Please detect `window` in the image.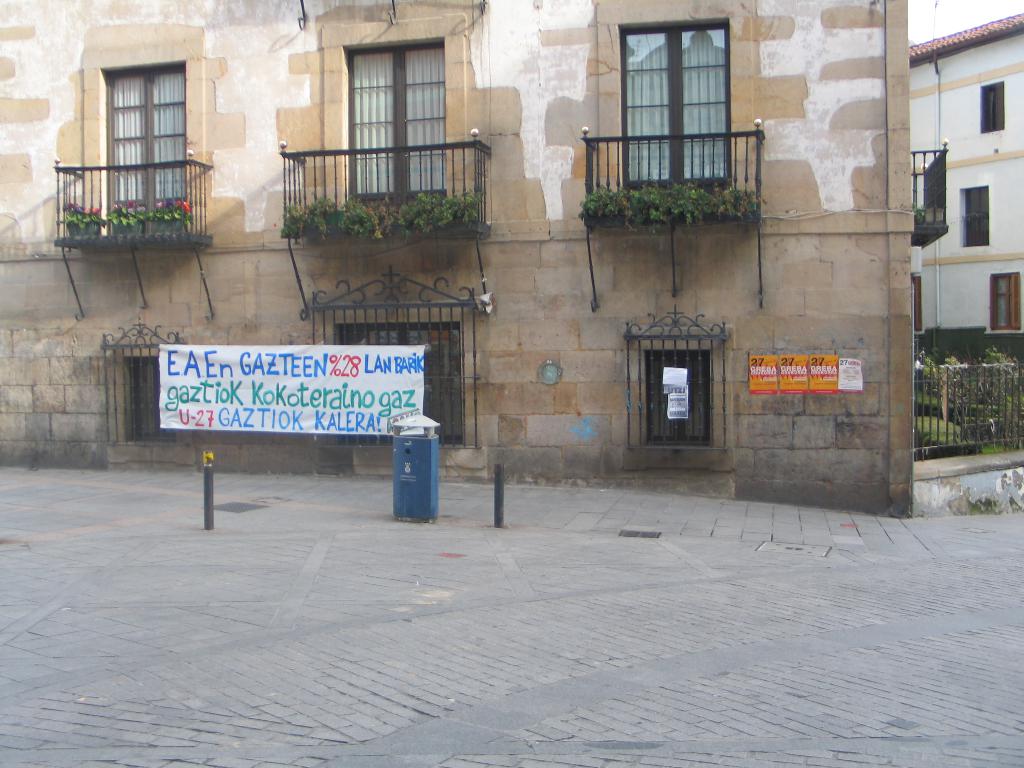
(x1=982, y1=81, x2=1001, y2=128).
